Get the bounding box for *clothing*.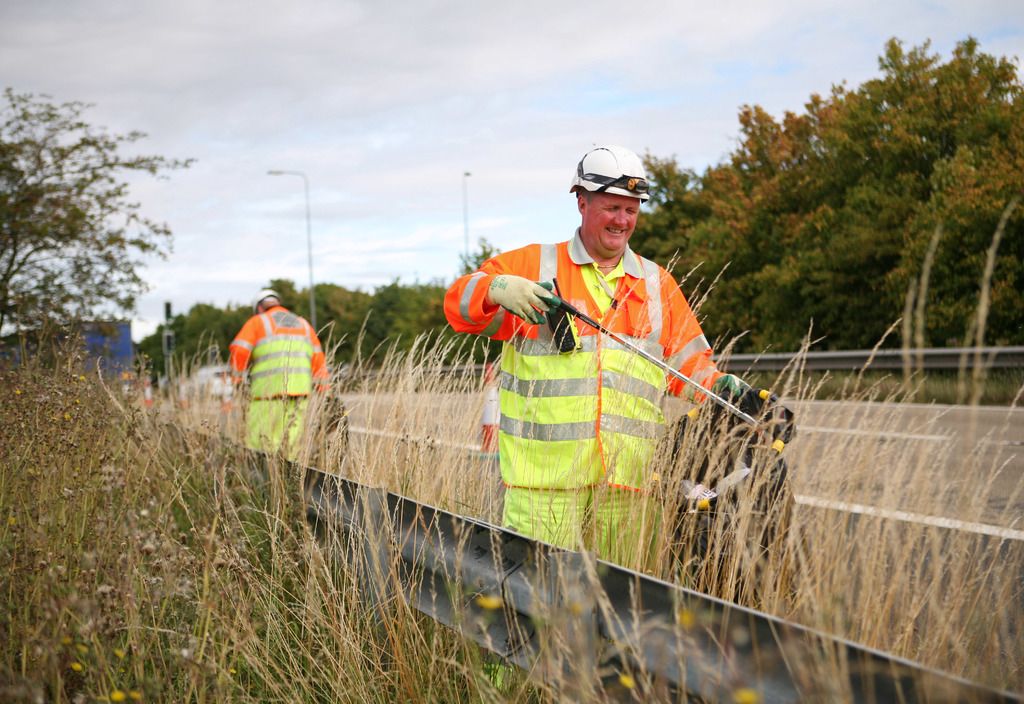
438 227 728 563.
